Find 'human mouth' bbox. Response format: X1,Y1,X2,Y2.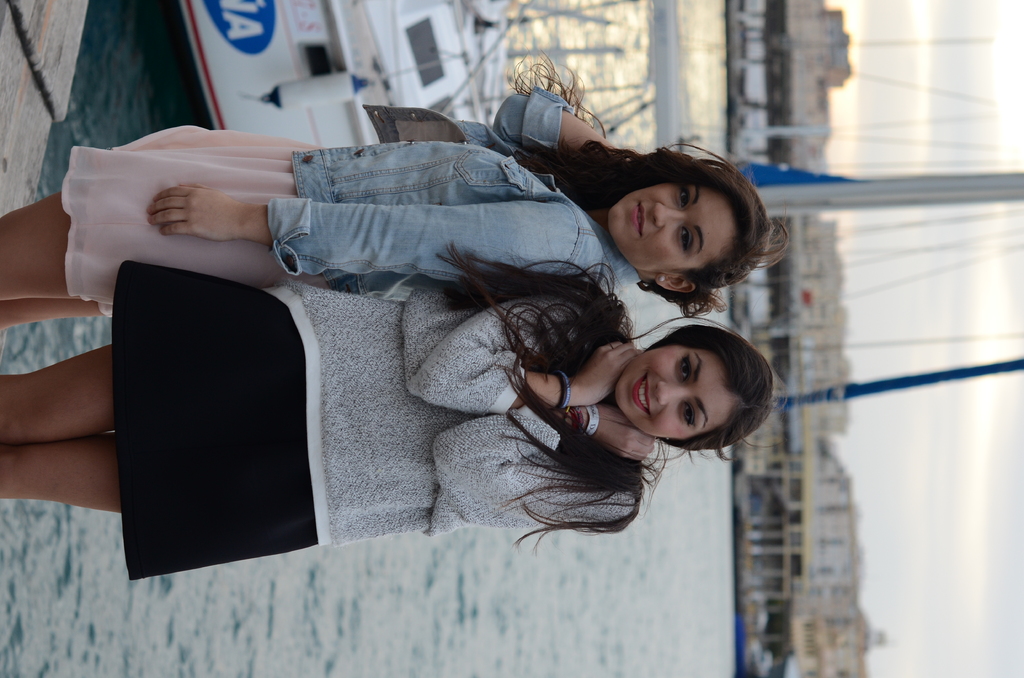
624,197,648,240.
